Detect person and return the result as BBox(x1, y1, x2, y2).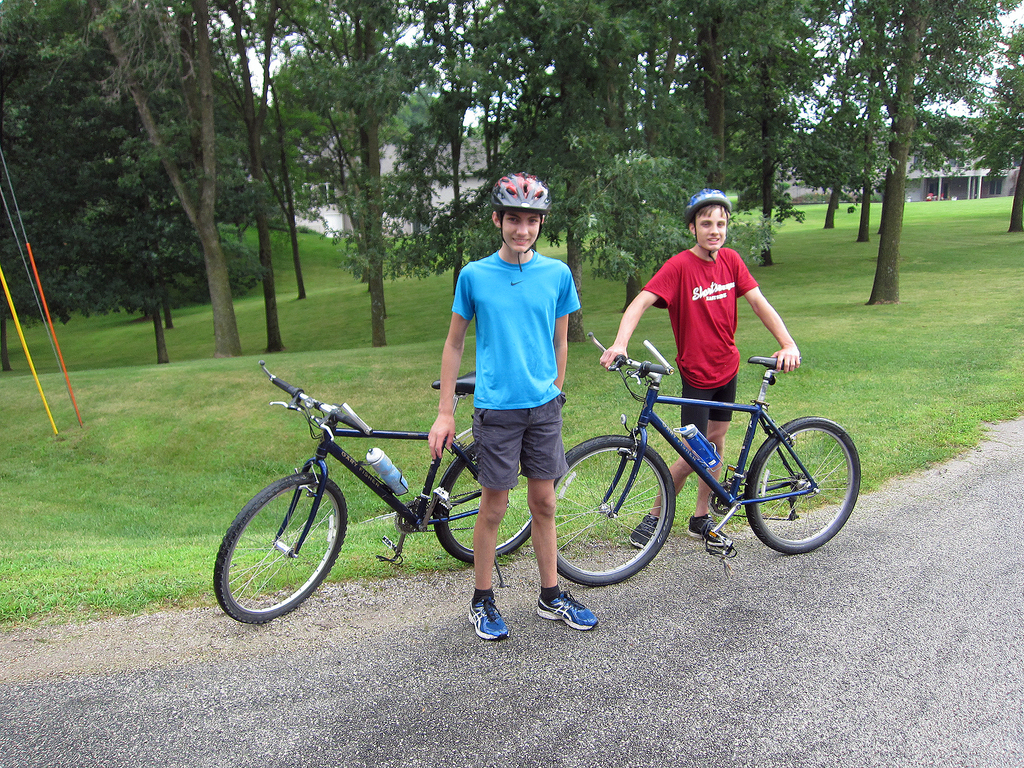
BBox(598, 187, 801, 548).
